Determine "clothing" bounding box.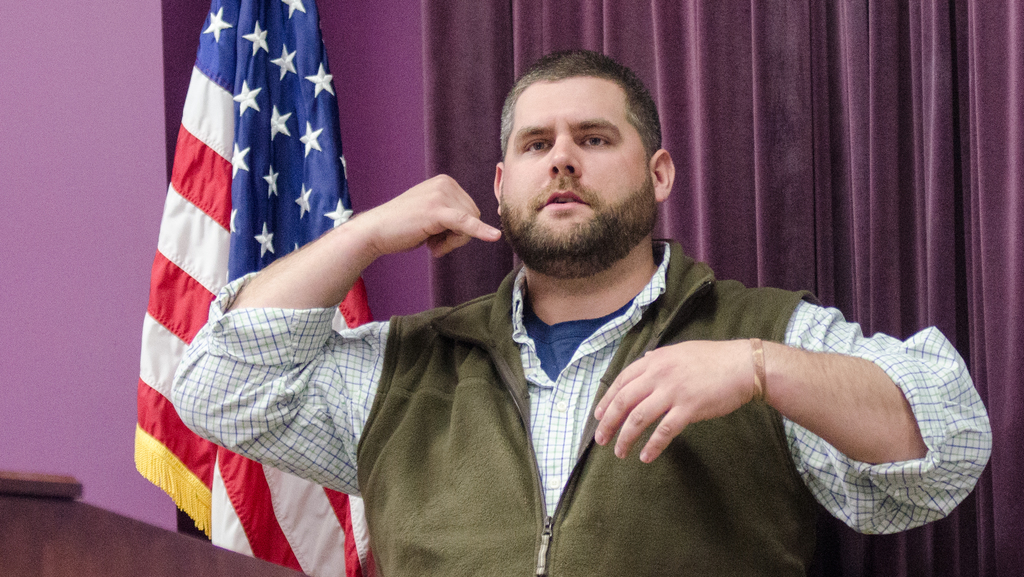
Determined: bbox=(243, 146, 943, 570).
